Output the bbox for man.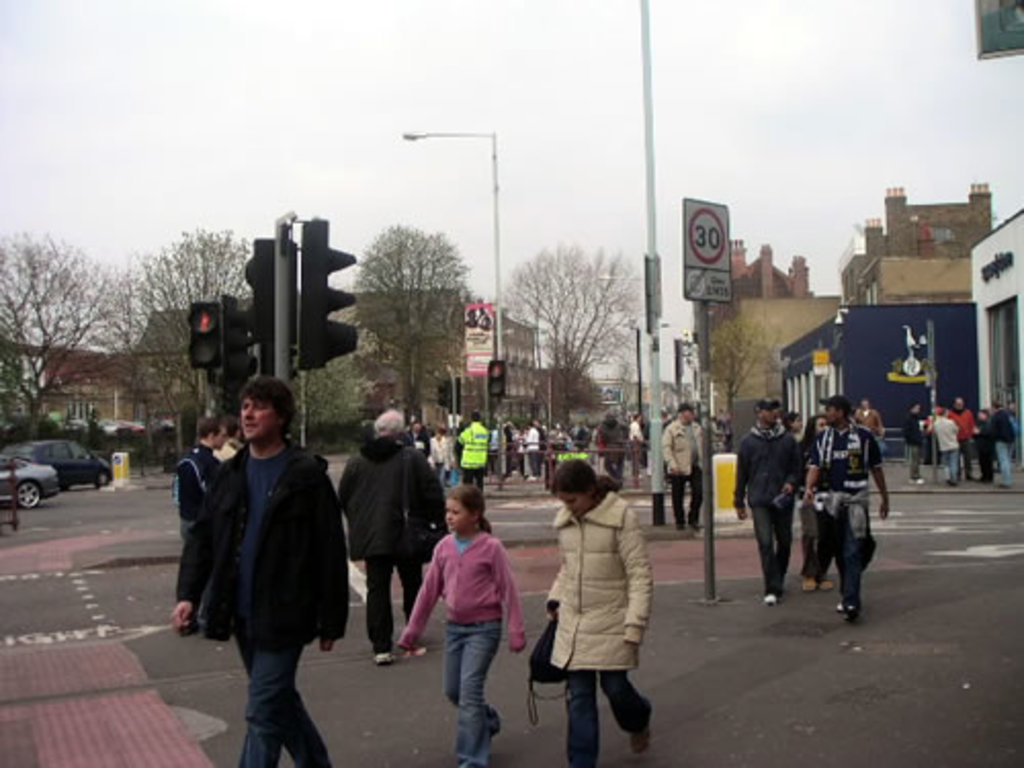
crop(731, 395, 803, 594).
